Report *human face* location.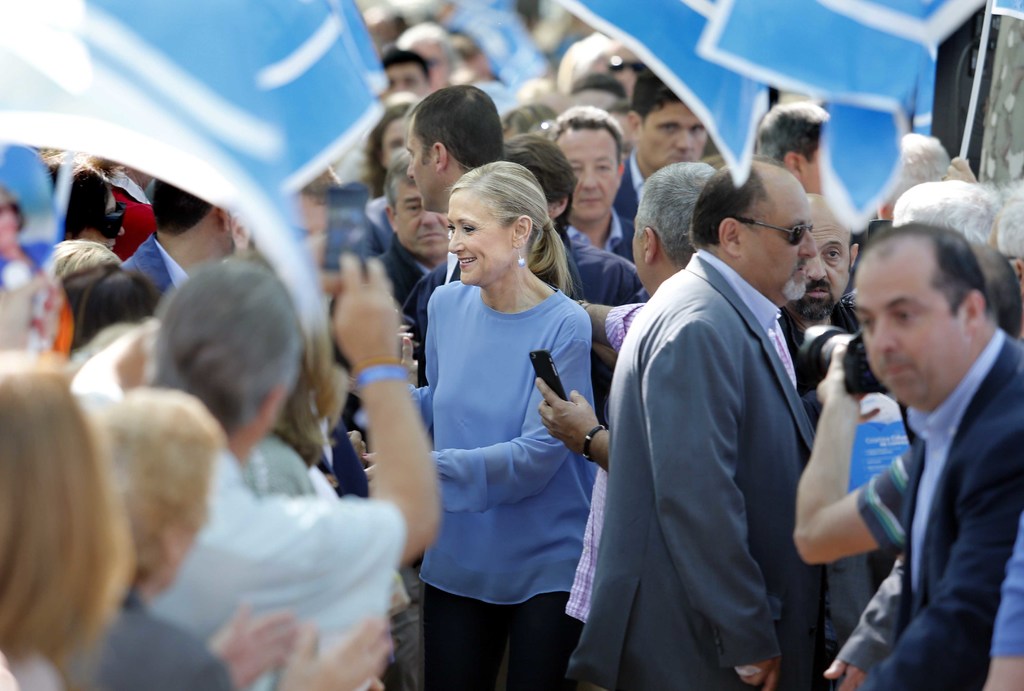
Report: (left=641, top=102, right=706, bottom=169).
